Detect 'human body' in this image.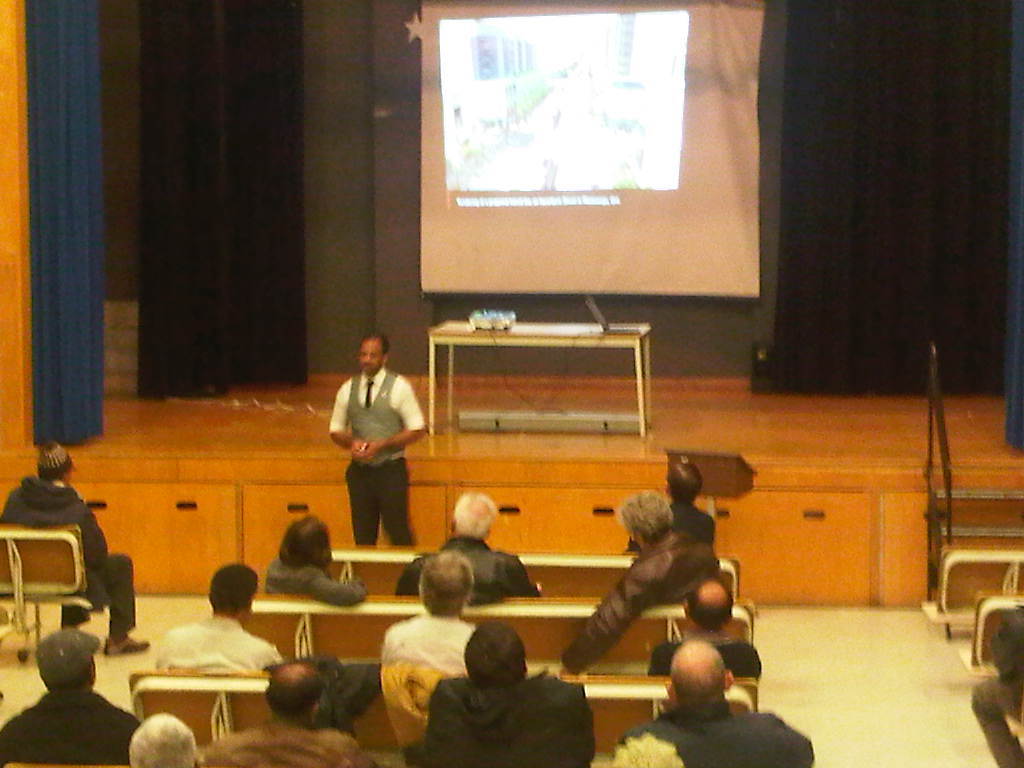
Detection: box(383, 552, 478, 679).
